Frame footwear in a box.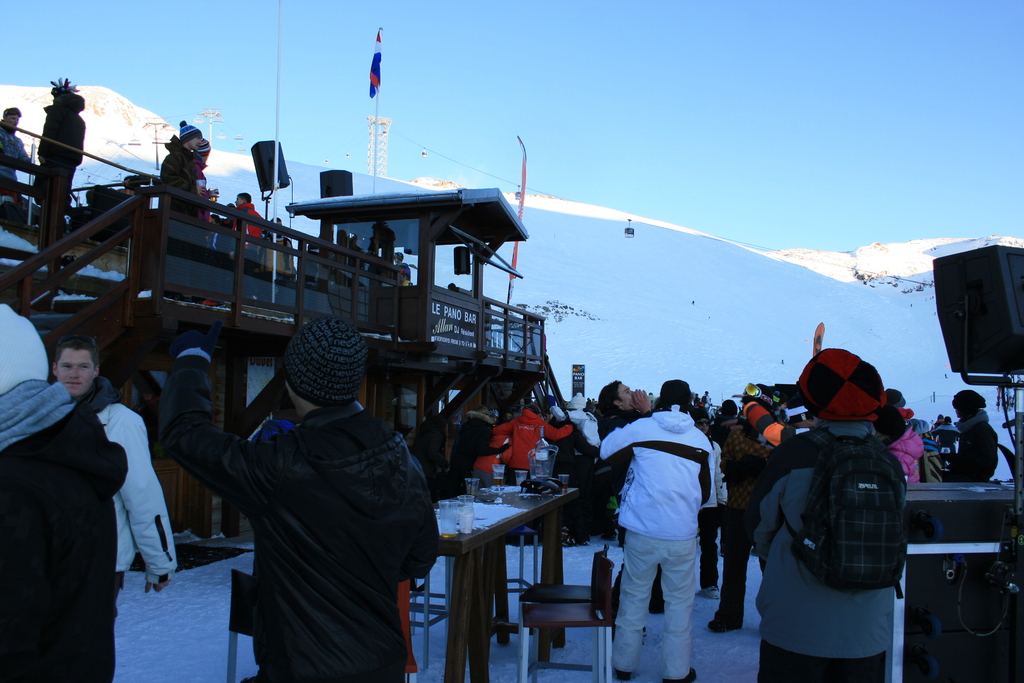
left=664, top=668, right=700, bottom=682.
